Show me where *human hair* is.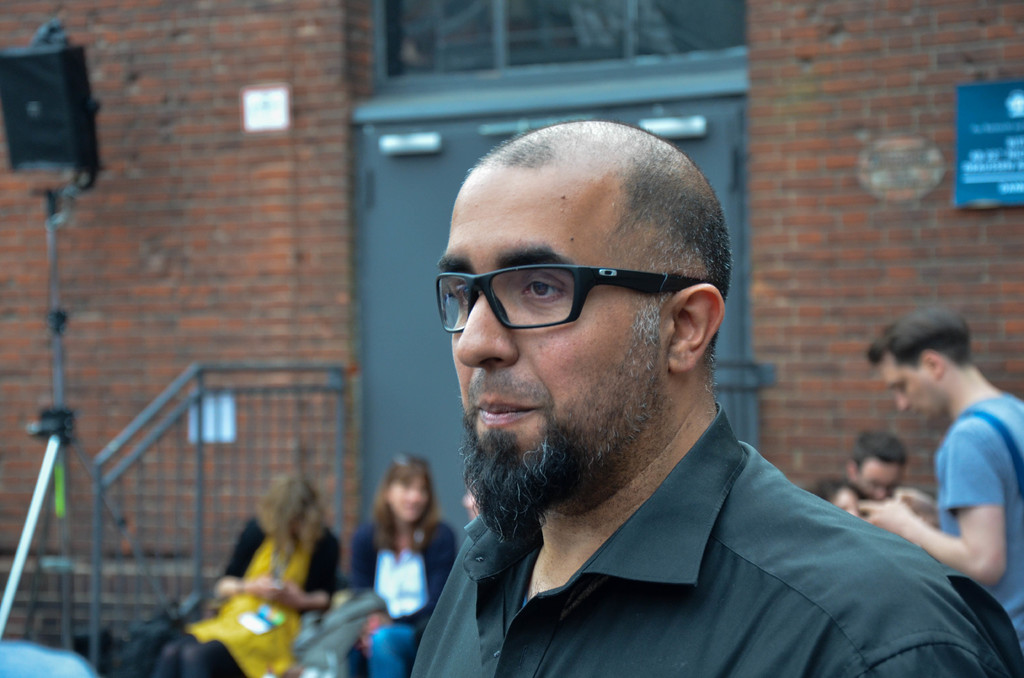
*human hair* is at l=434, t=105, r=727, b=389.
